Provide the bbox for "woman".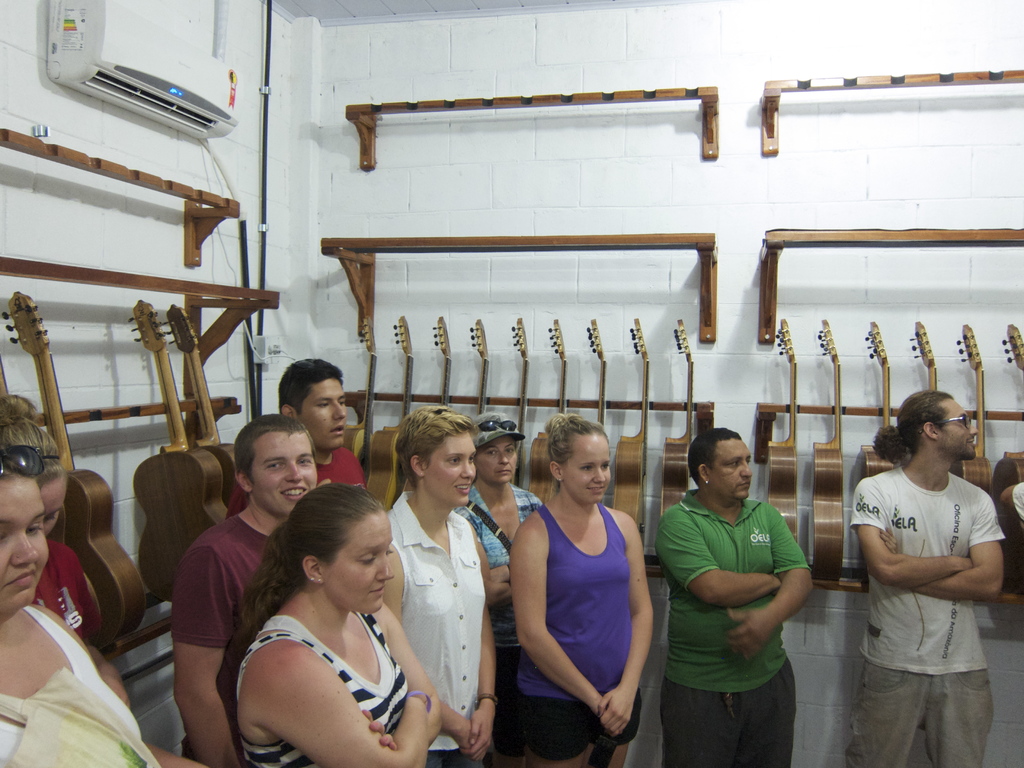
[0,389,203,767].
